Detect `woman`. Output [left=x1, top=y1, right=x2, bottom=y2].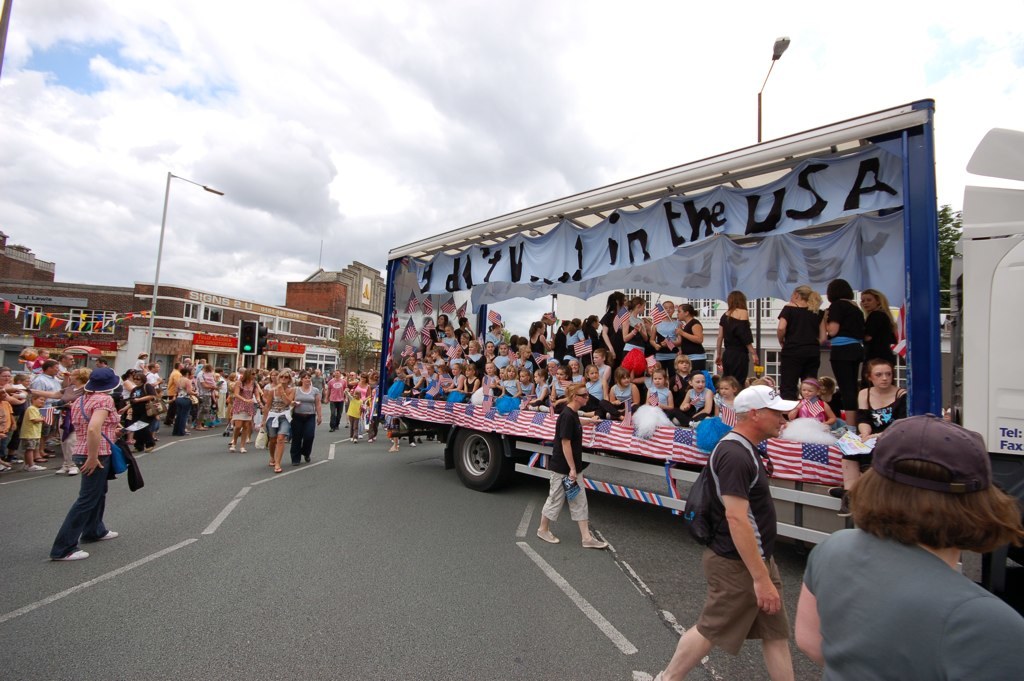
[left=820, top=285, right=874, bottom=387].
